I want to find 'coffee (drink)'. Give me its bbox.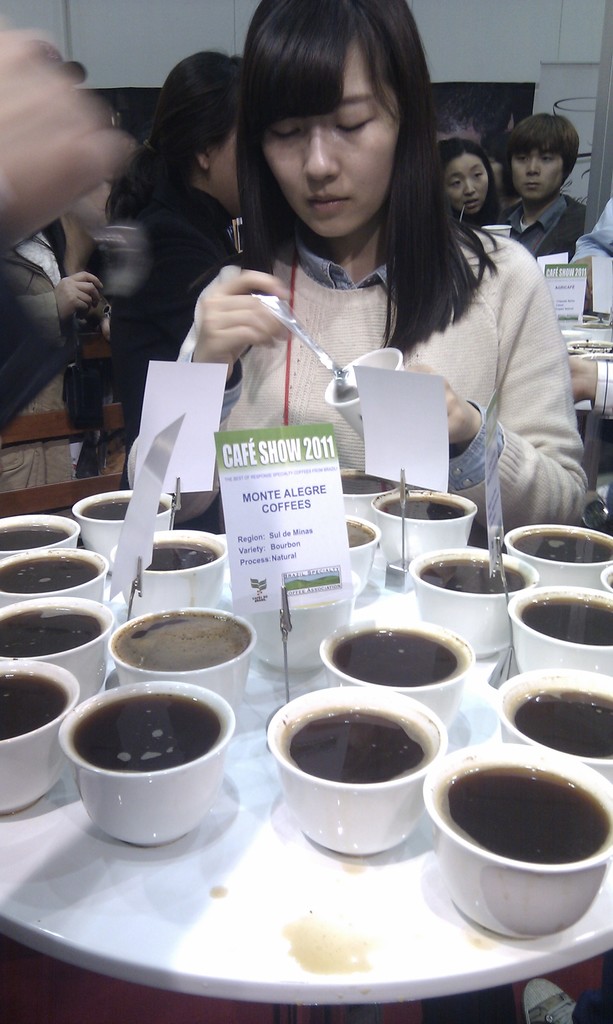
locate(136, 540, 209, 573).
